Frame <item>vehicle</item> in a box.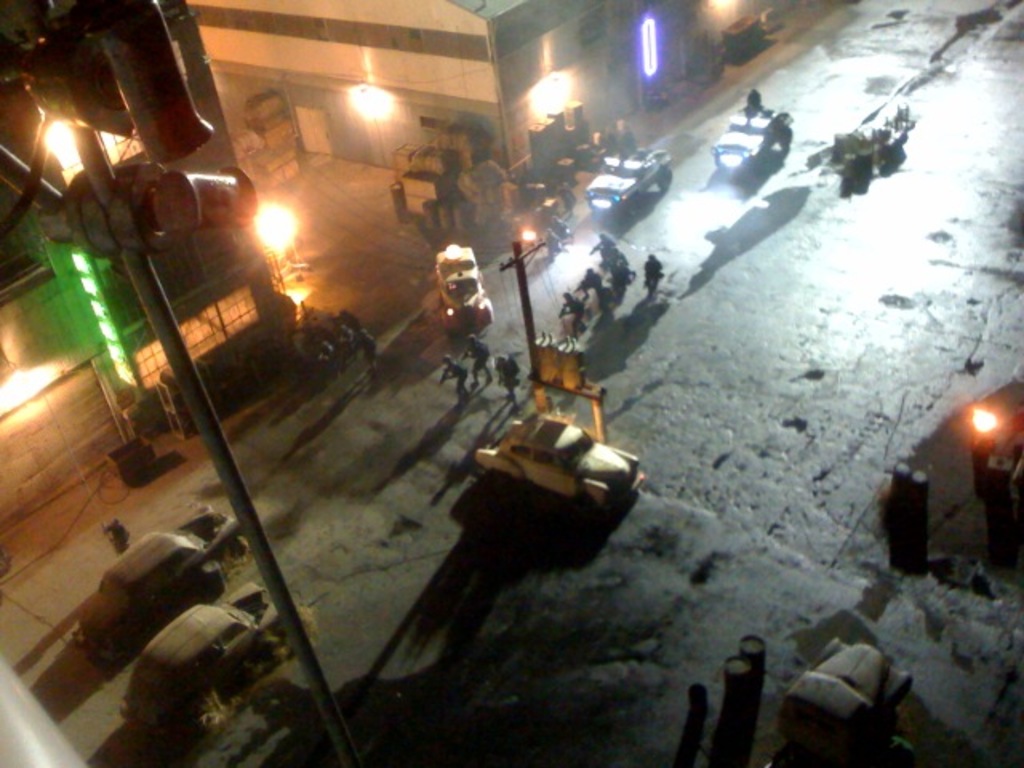
box=[474, 408, 648, 512].
